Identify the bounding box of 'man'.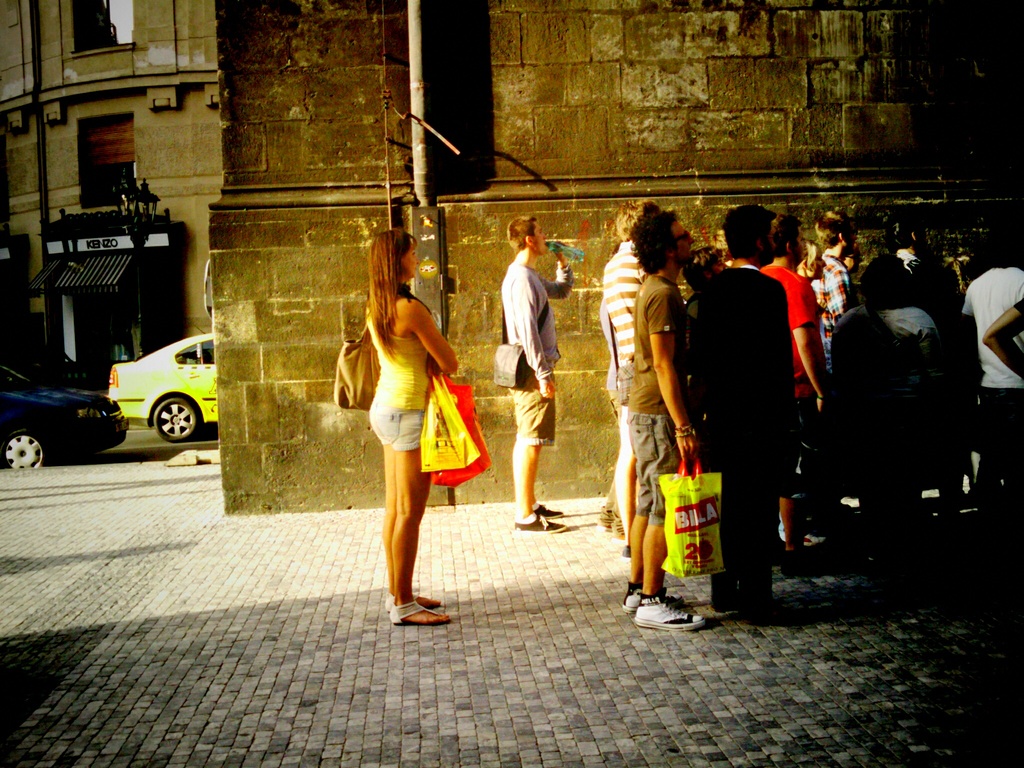
detection(808, 209, 857, 363).
